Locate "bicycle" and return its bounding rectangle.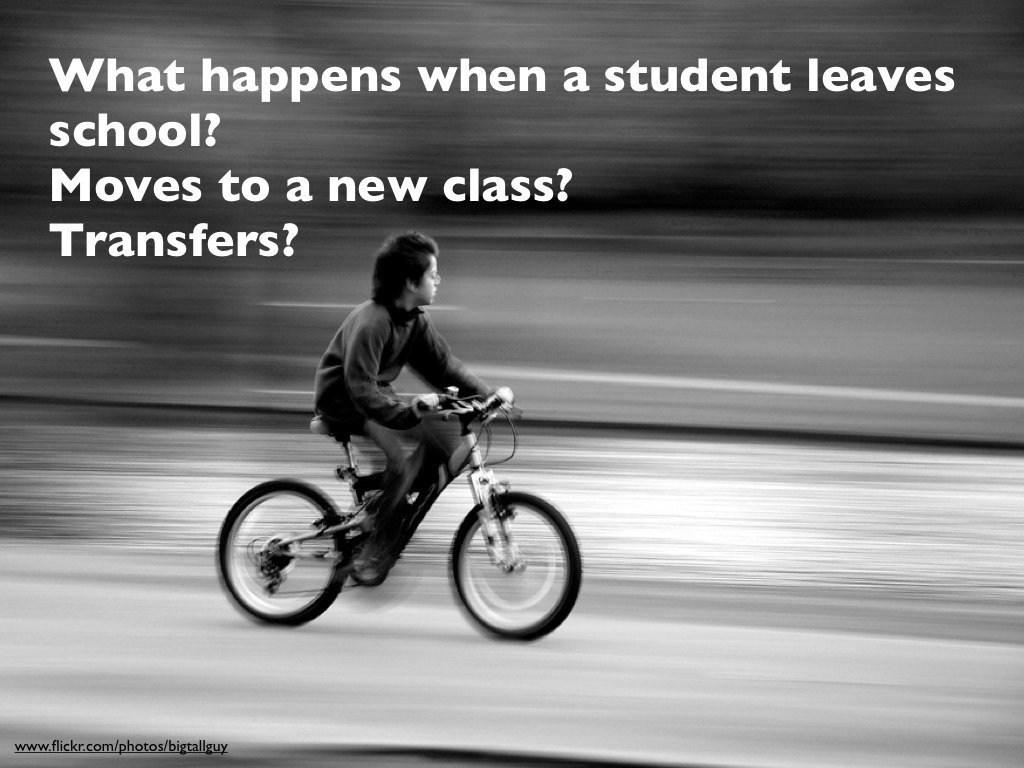
detection(221, 364, 598, 645).
